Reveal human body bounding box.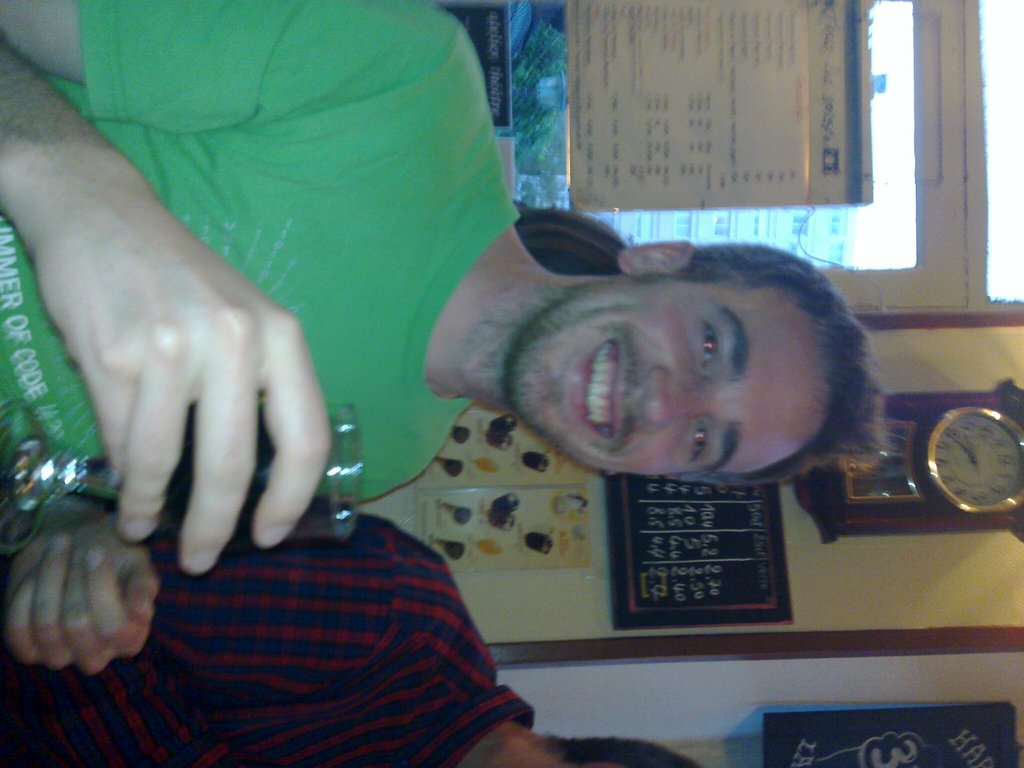
Revealed: rect(5, 506, 535, 767).
